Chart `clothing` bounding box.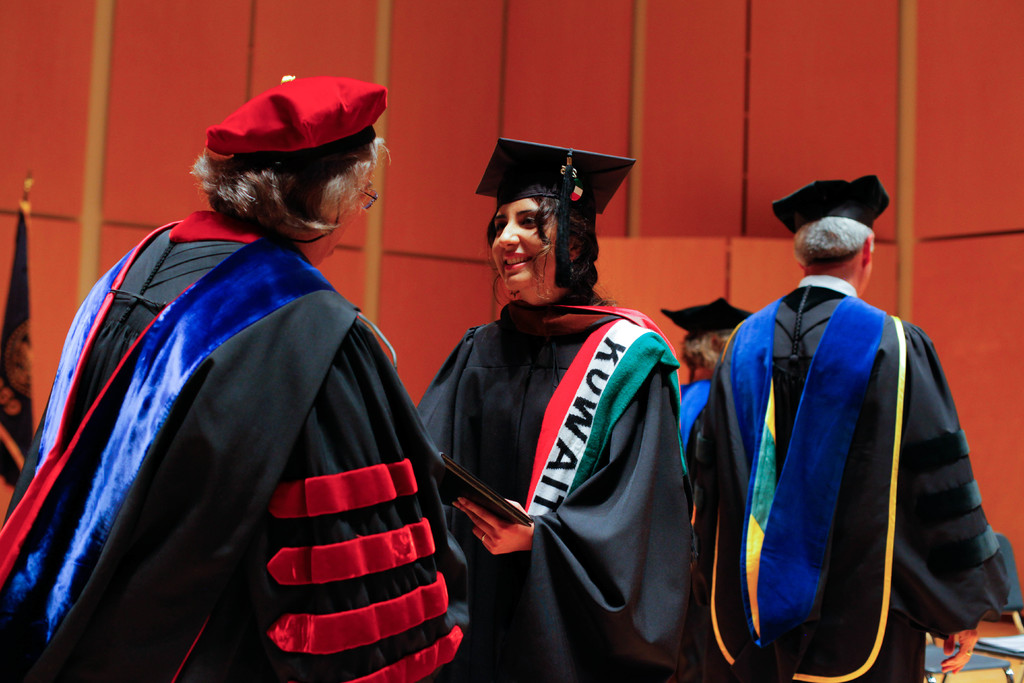
Charted: select_region(702, 276, 1007, 682).
